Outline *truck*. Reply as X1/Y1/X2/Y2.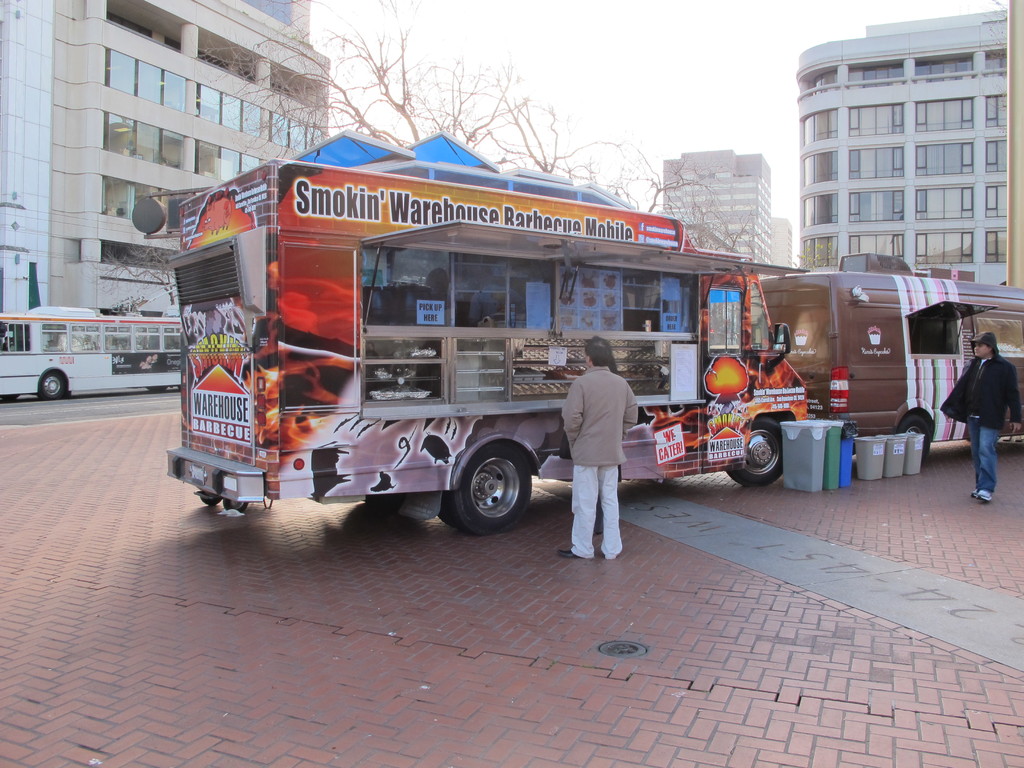
756/262/949/479.
